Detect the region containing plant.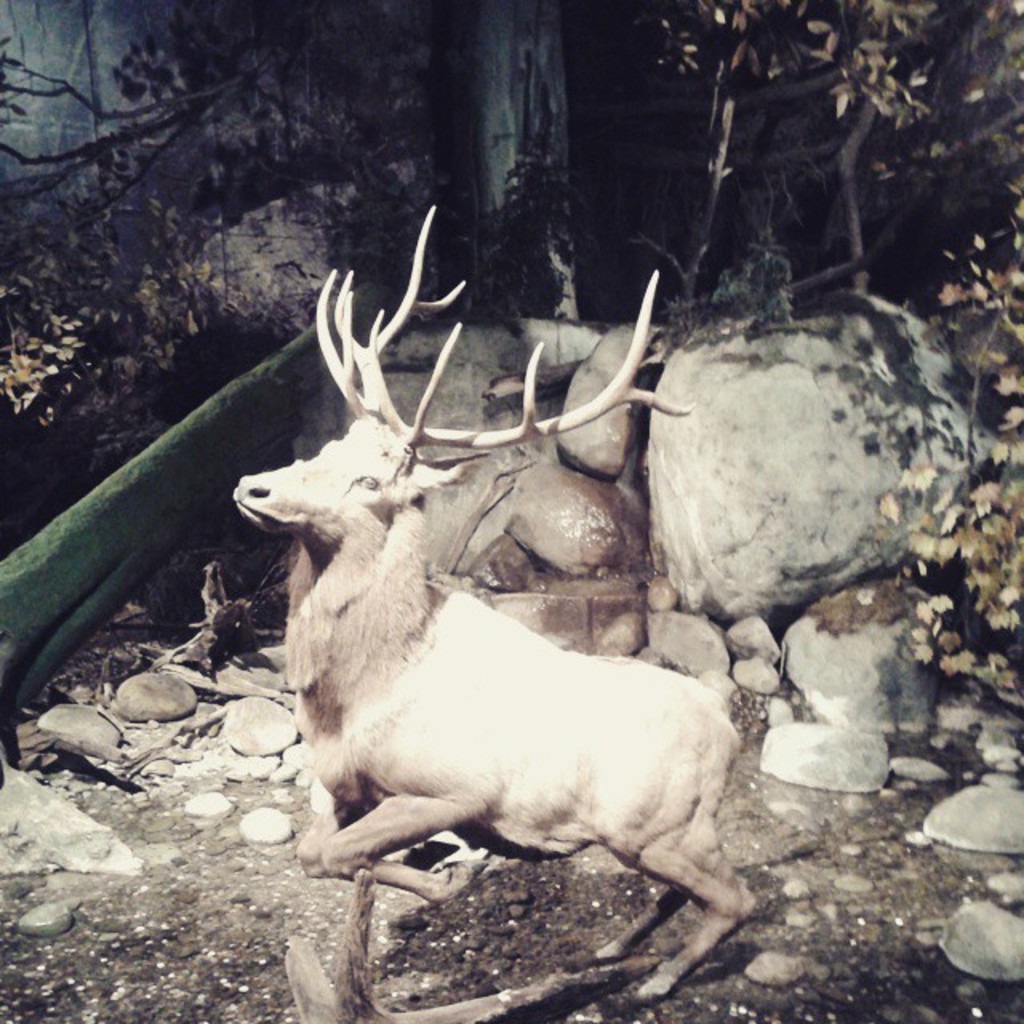
[699, 210, 814, 325].
